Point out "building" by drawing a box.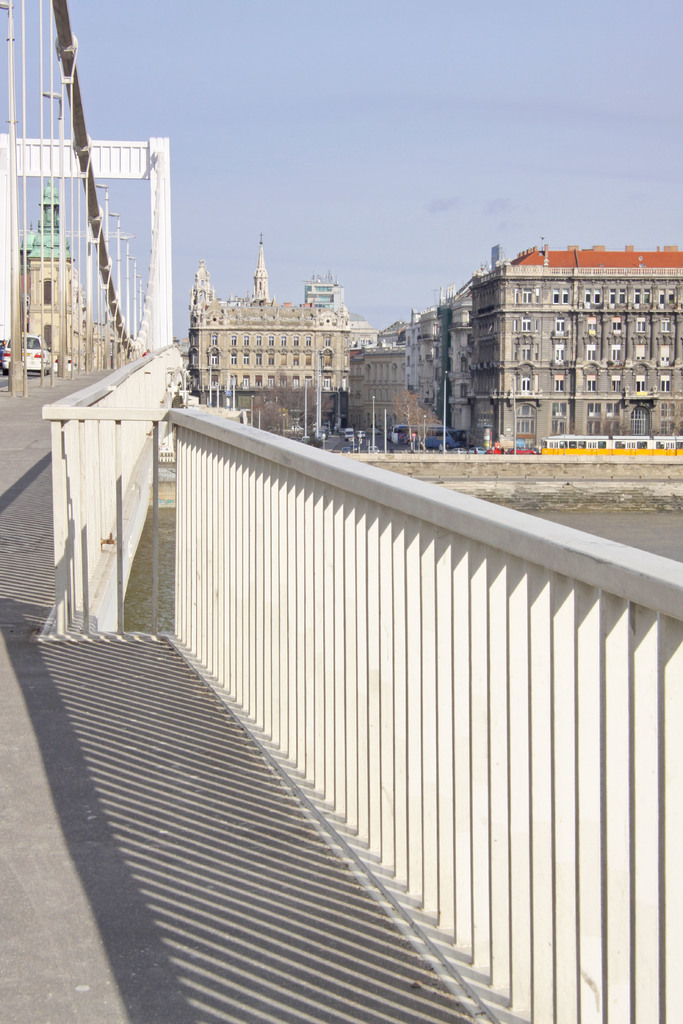
detection(0, 179, 129, 365).
